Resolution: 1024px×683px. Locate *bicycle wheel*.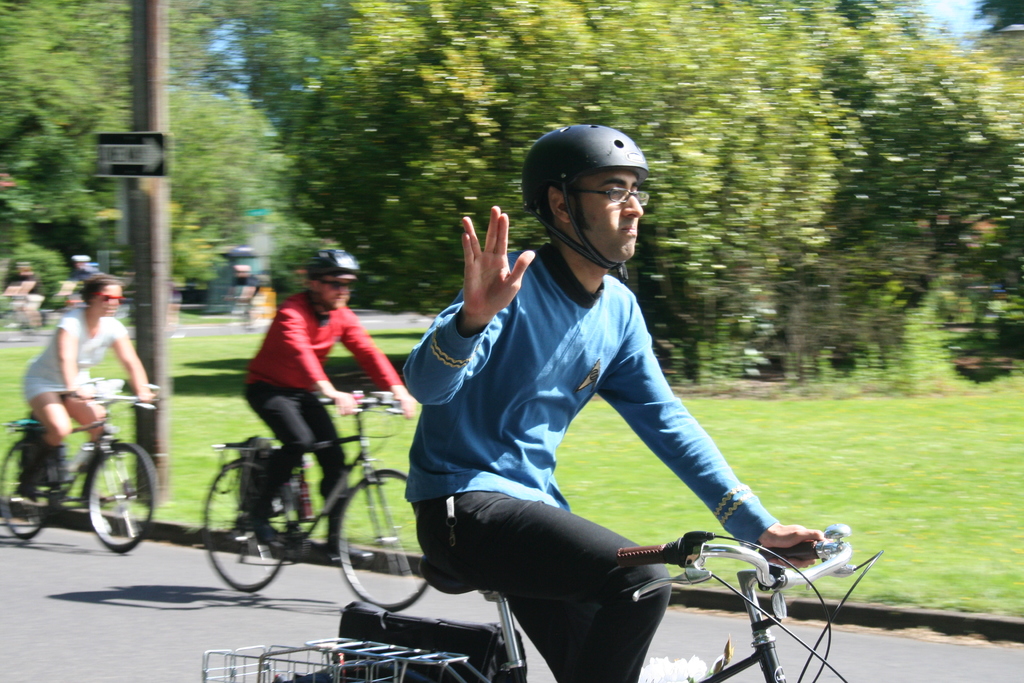
{"x1": 202, "y1": 455, "x2": 296, "y2": 597}.
